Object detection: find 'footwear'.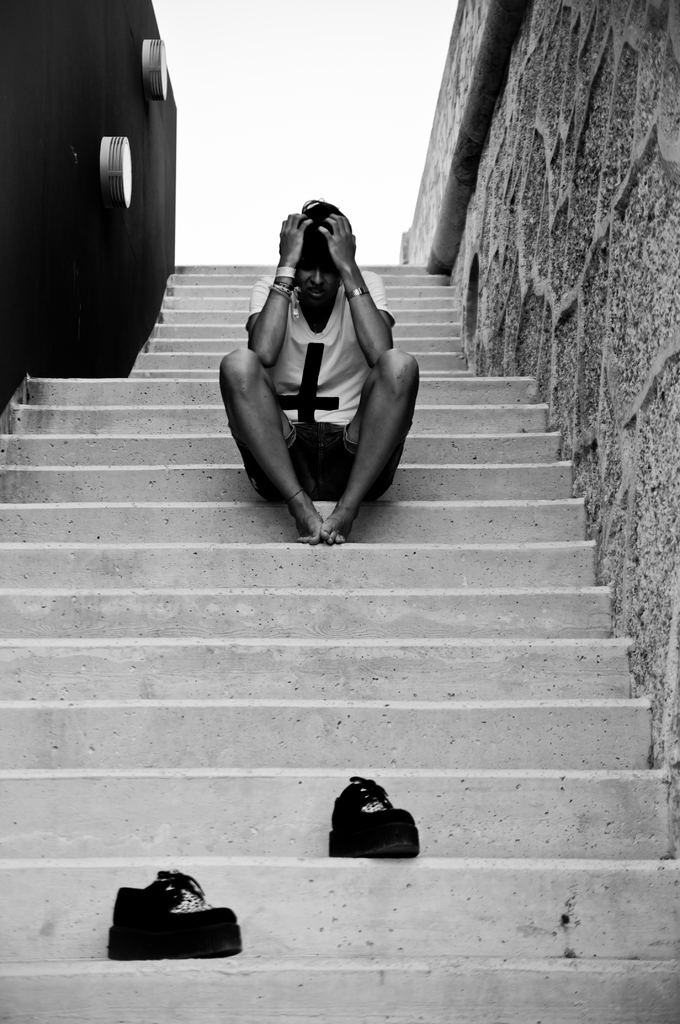
(x1=102, y1=881, x2=243, y2=967).
